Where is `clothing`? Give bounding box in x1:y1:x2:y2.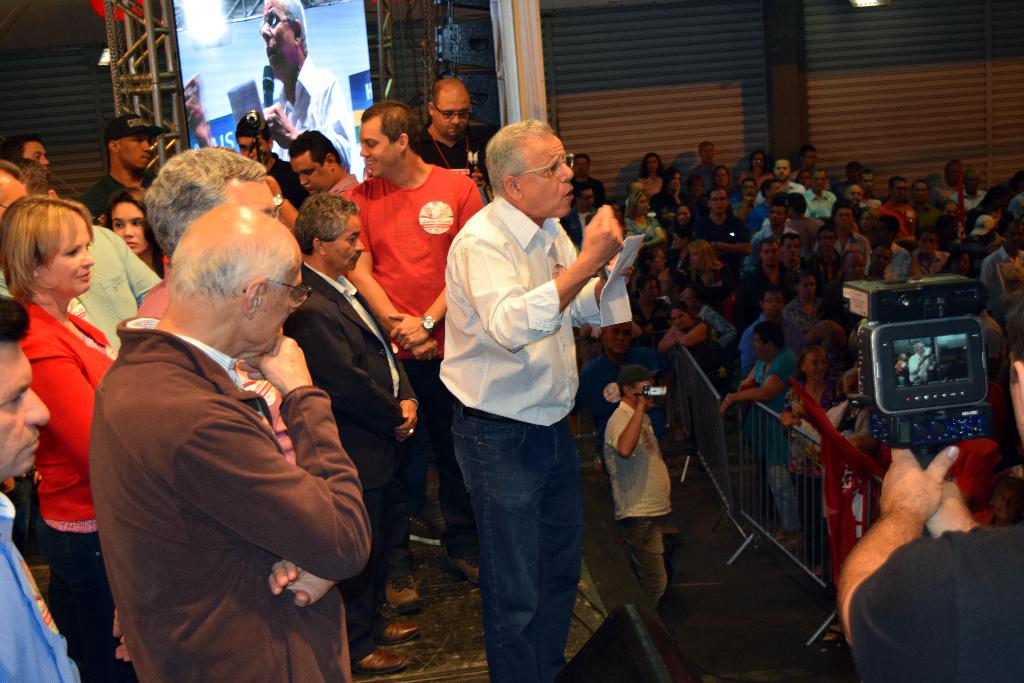
849:525:1023:682.
